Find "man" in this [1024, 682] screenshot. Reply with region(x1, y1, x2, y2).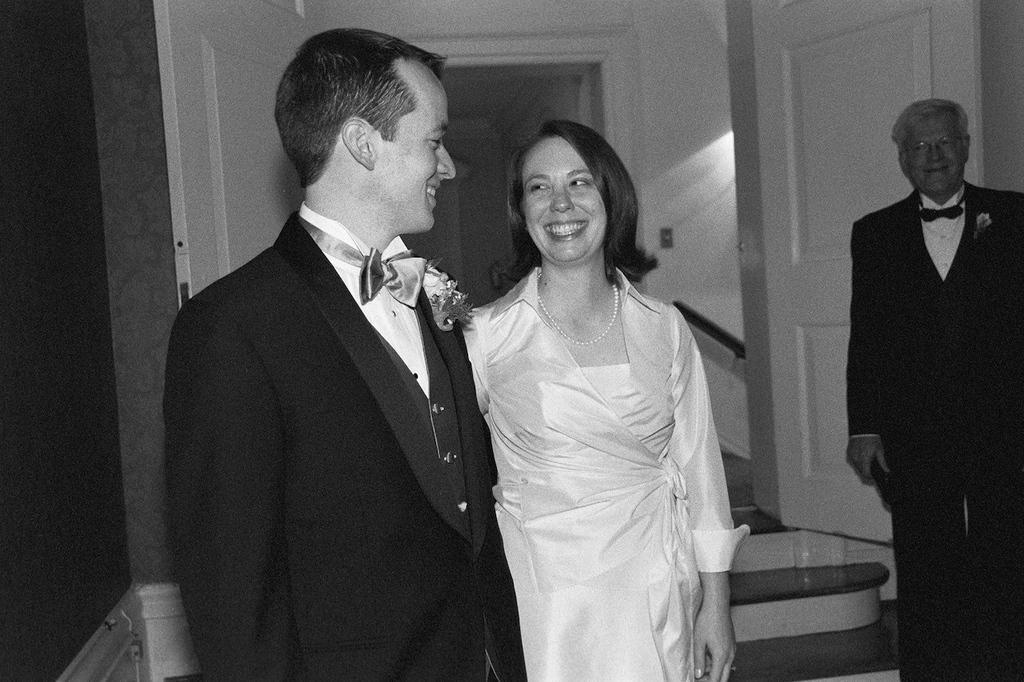
region(848, 99, 1023, 681).
